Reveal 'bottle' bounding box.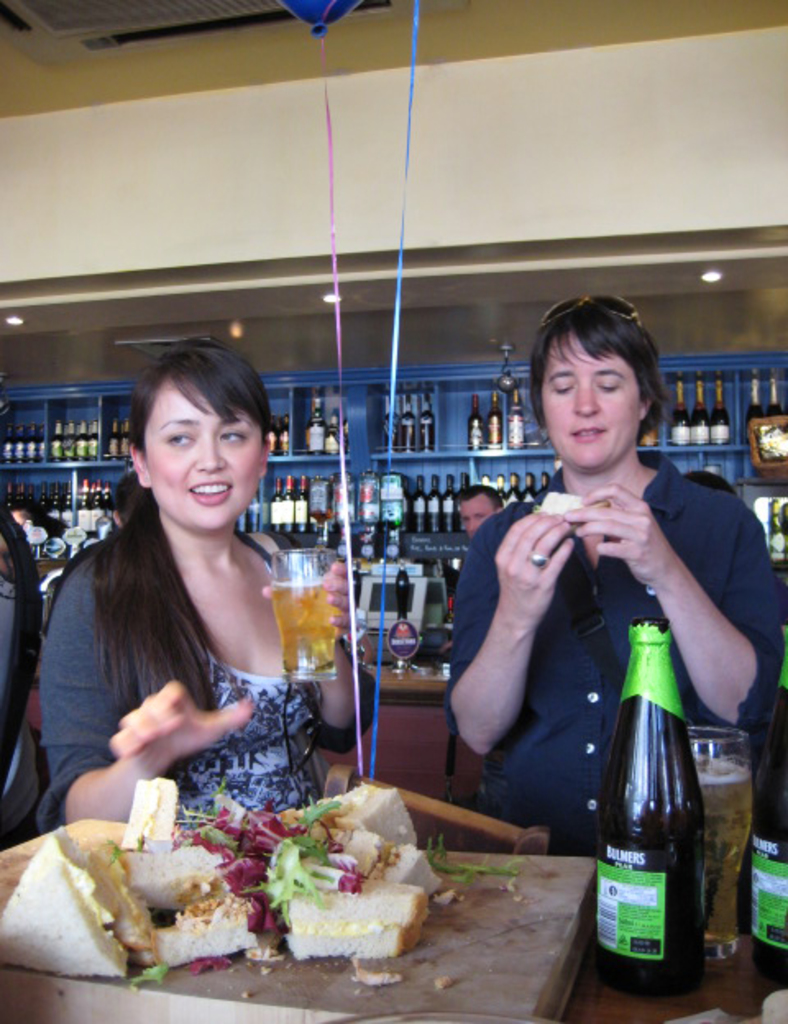
Revealed: <bbox>235, 491, 263, 537</bbox>.
